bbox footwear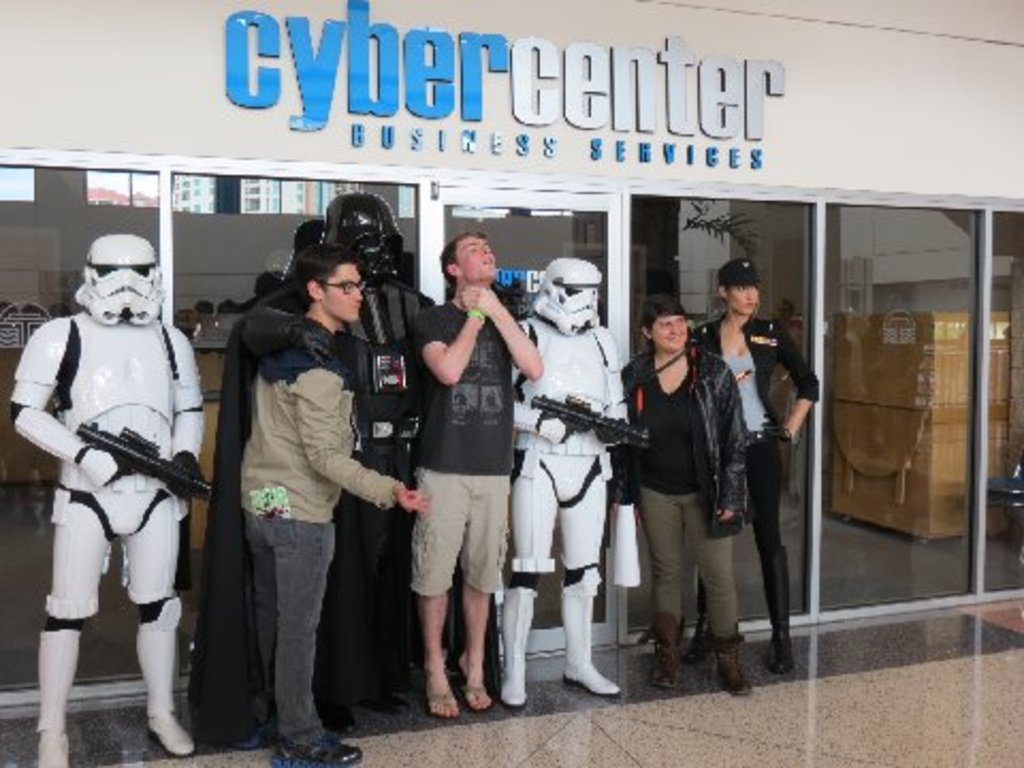
pyautogui.locateOnScreen(425, 670, 461, 719)
